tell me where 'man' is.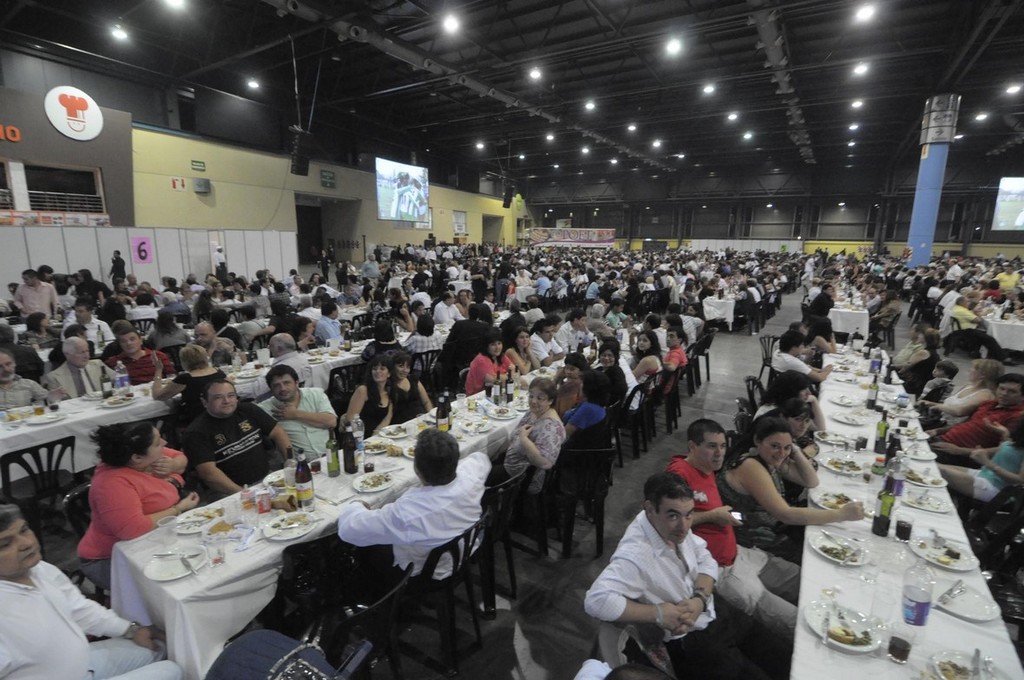
'man' is at bbox(950, 298, 998, 356).
